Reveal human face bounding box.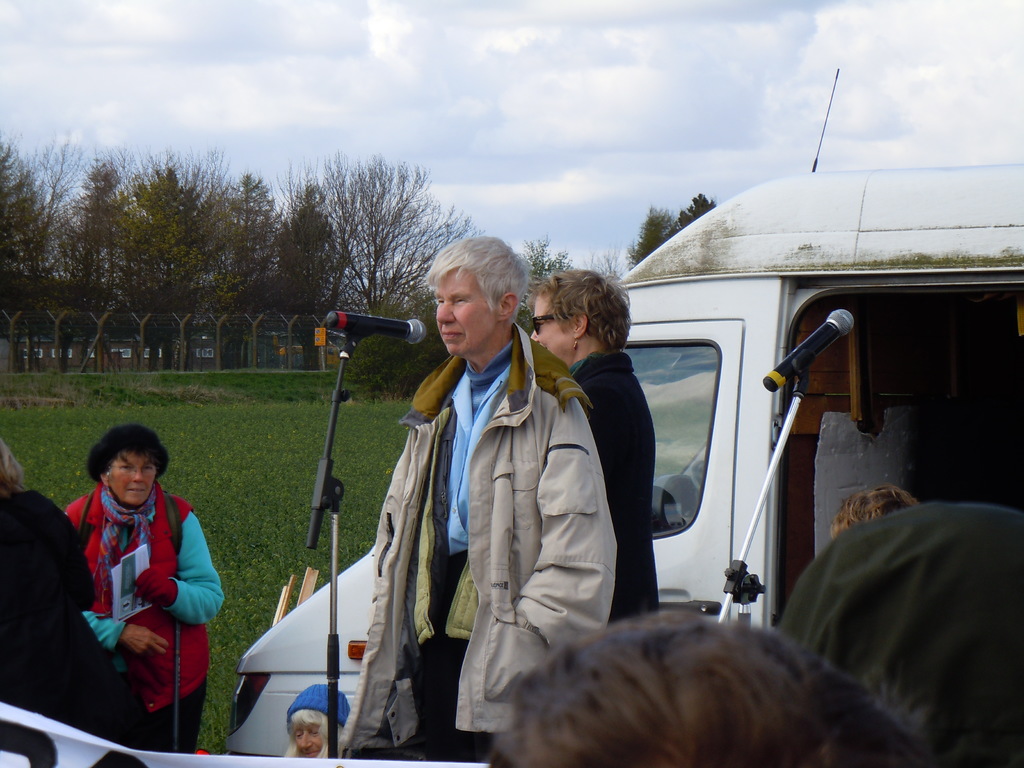
Revealed: <bbox>293, 714, 330, 748</bbox>.
